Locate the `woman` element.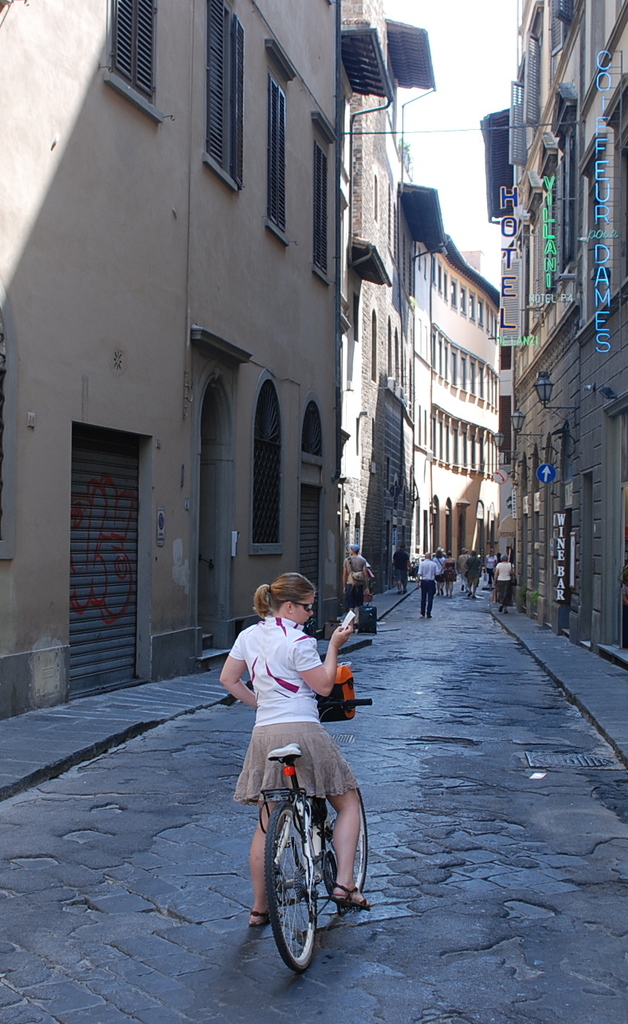
Element bbox: rect(428, 545, 444, 596).
